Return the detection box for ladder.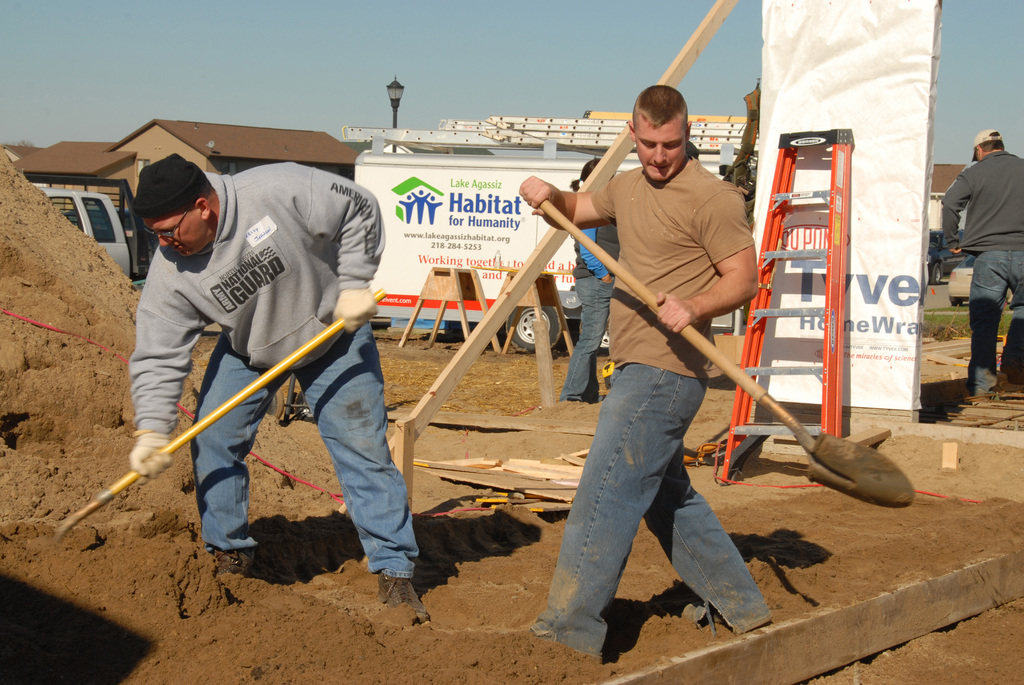
bbox=[719, 122, 850, 480].
